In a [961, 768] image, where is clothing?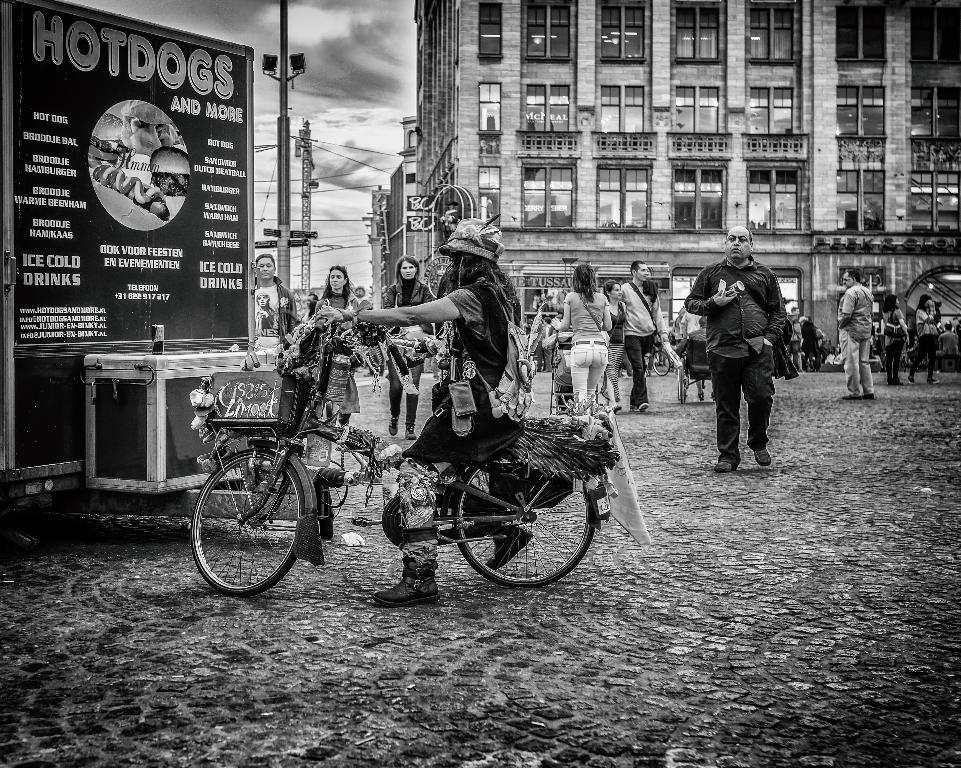
691, 217, 796, 464.
